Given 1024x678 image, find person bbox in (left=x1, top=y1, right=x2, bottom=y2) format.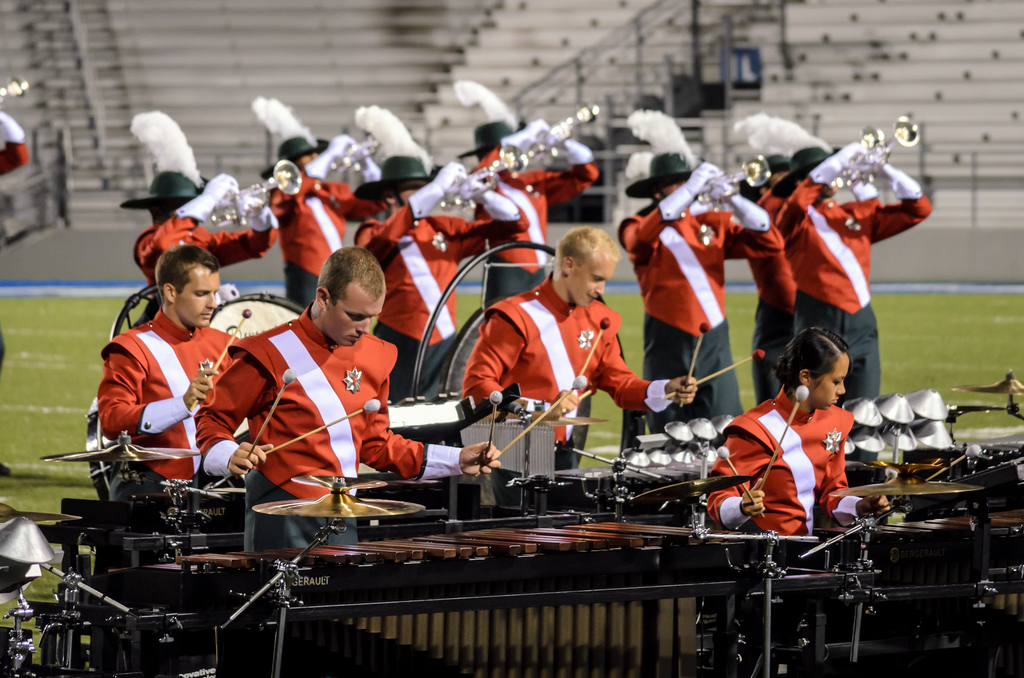
(left=740, top=111, right=835, bottom=402).
